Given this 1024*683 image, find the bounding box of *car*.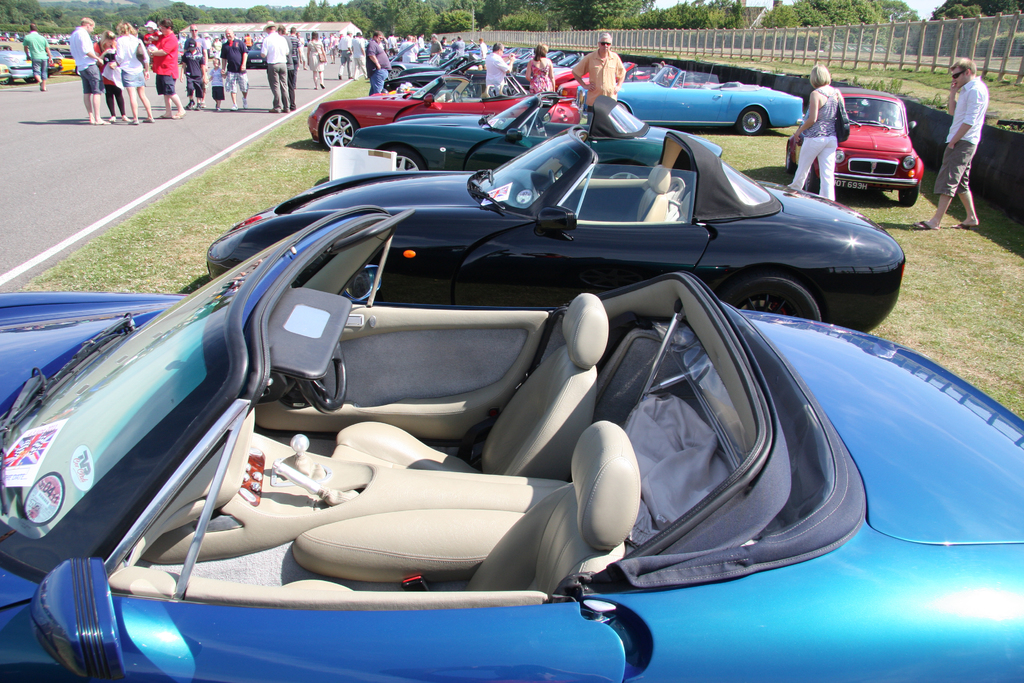
343/86/734/184.
